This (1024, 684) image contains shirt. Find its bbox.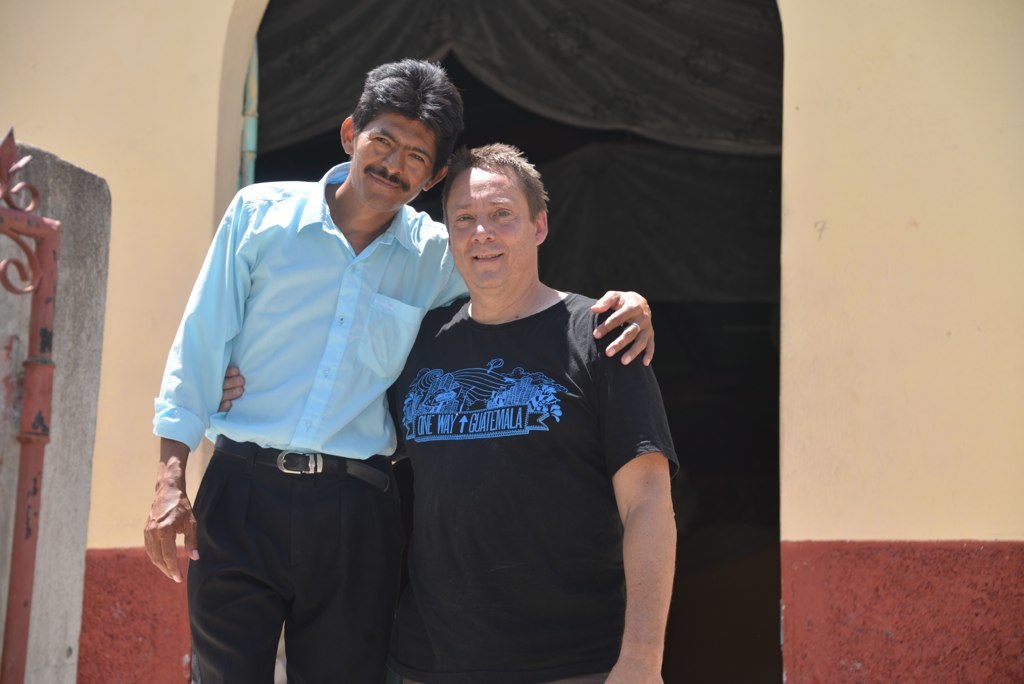
bbox(386, 297, 685, 683).
